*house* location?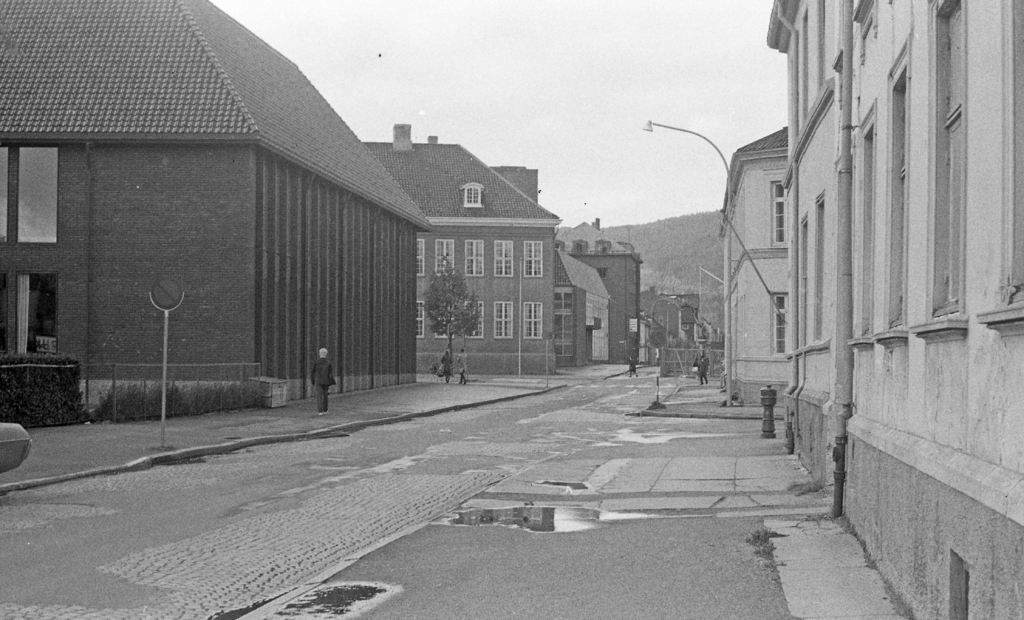
(left=11, top=0, right=421, bottom=390)
